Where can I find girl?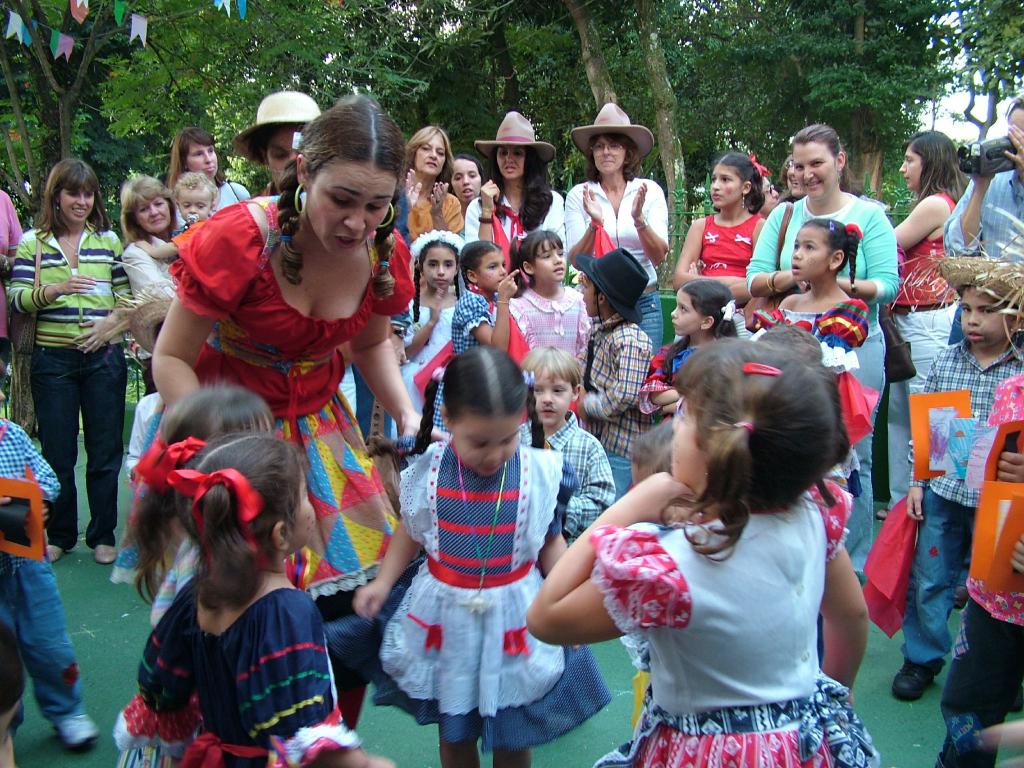
You can find it at 137,438,381,764.
